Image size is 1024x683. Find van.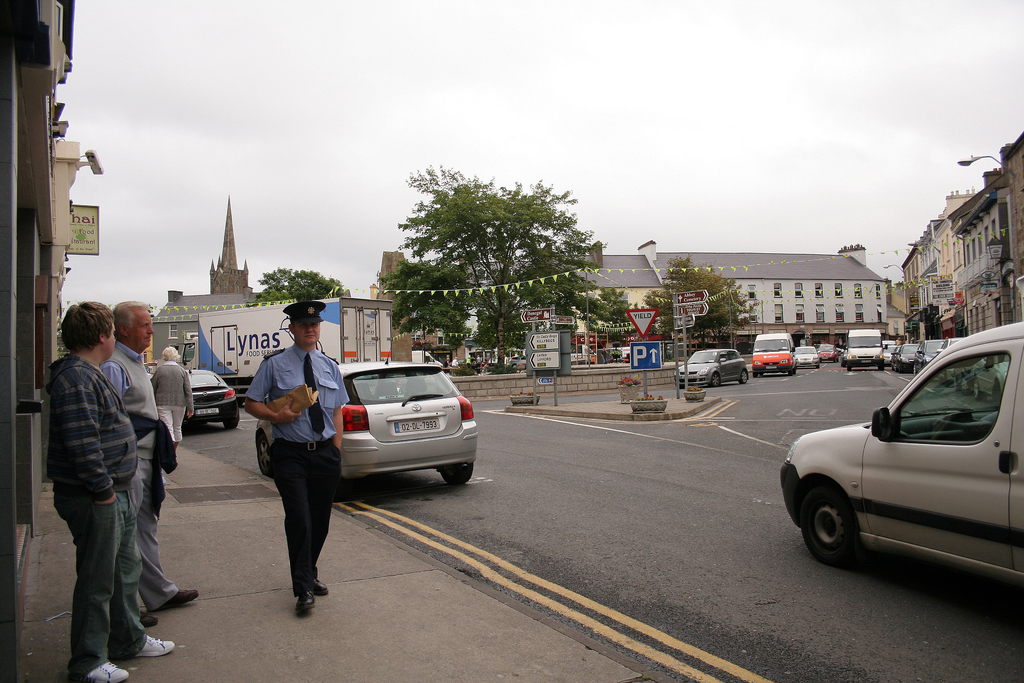
x1=845 y1=329 x2=890 y2=371.
